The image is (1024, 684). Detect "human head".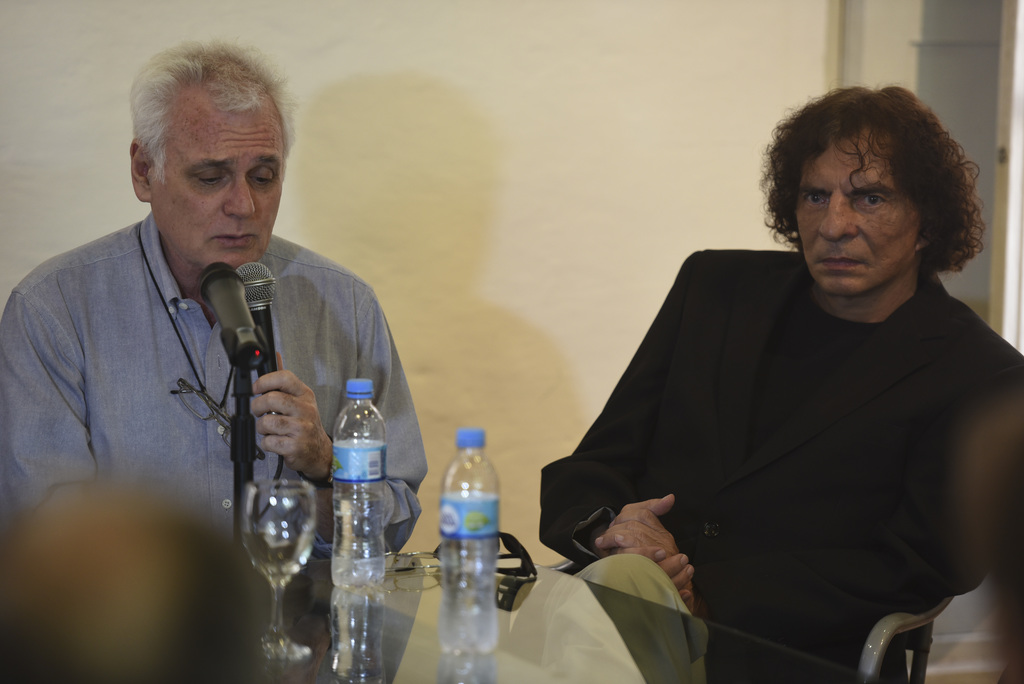
Detection: BBox(783, 85, 945, 297).
